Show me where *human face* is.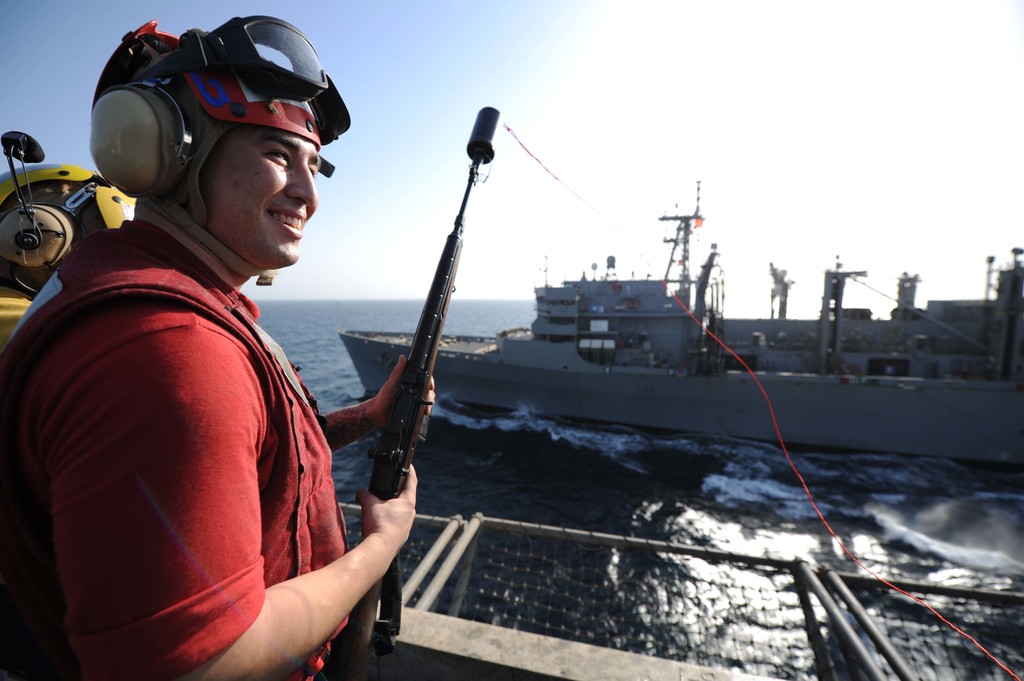
*human face* is at [201, 127, 319, 262].
